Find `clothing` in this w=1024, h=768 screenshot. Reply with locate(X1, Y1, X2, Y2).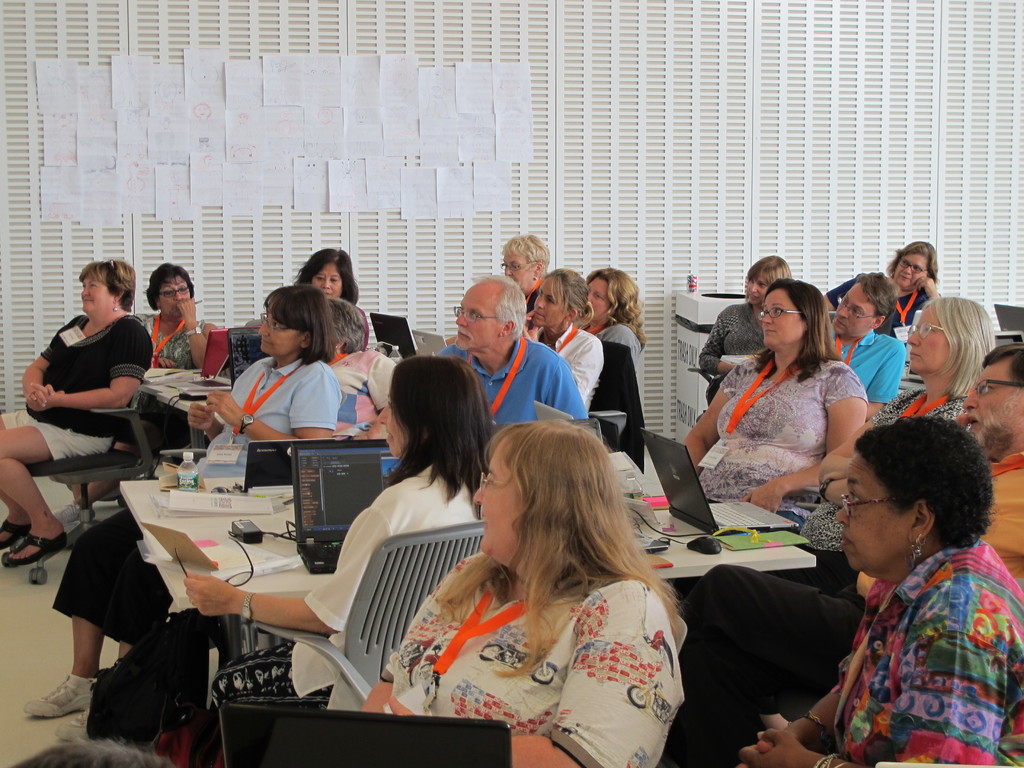
locate(700, 303, 762, 409).
